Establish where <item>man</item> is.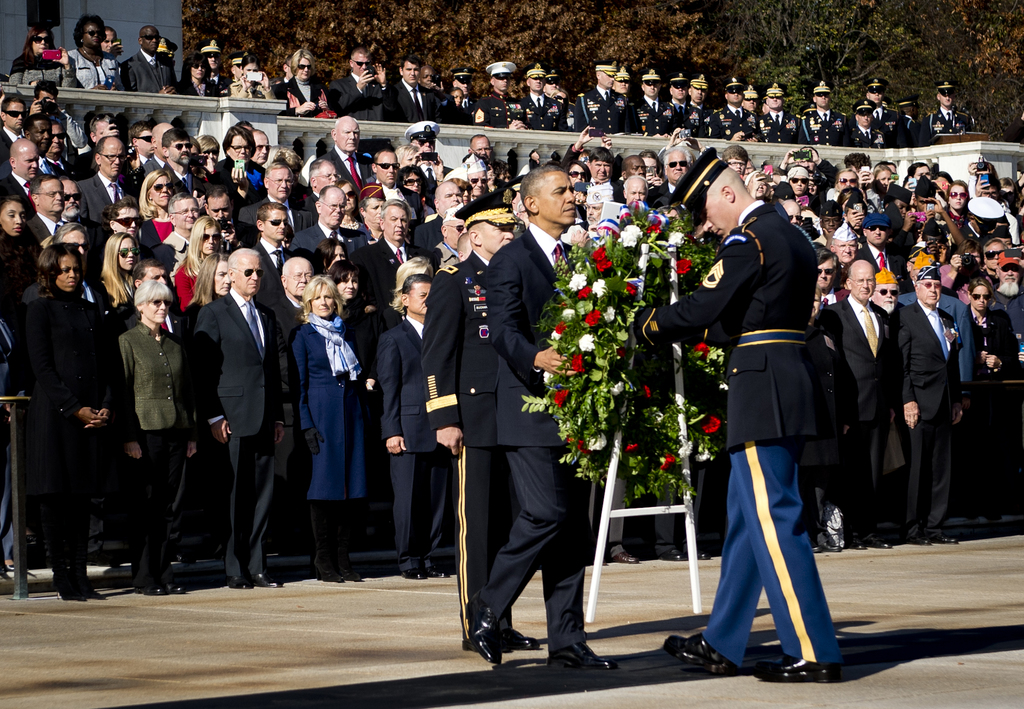
Established at l=860, t=209, r=897, b=271.
